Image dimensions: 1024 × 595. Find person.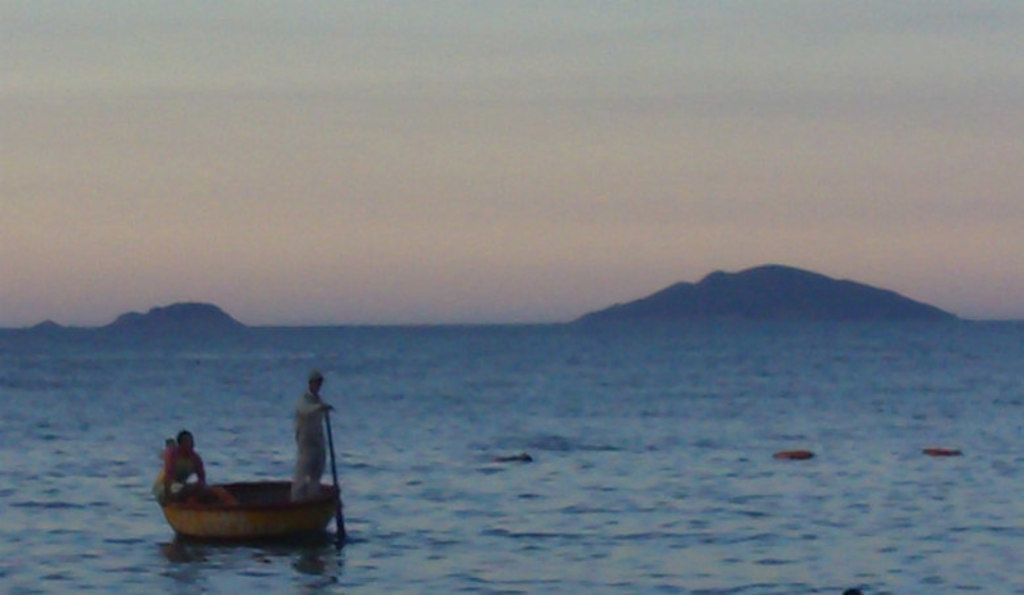
detection(297, 377, 333, 508).
